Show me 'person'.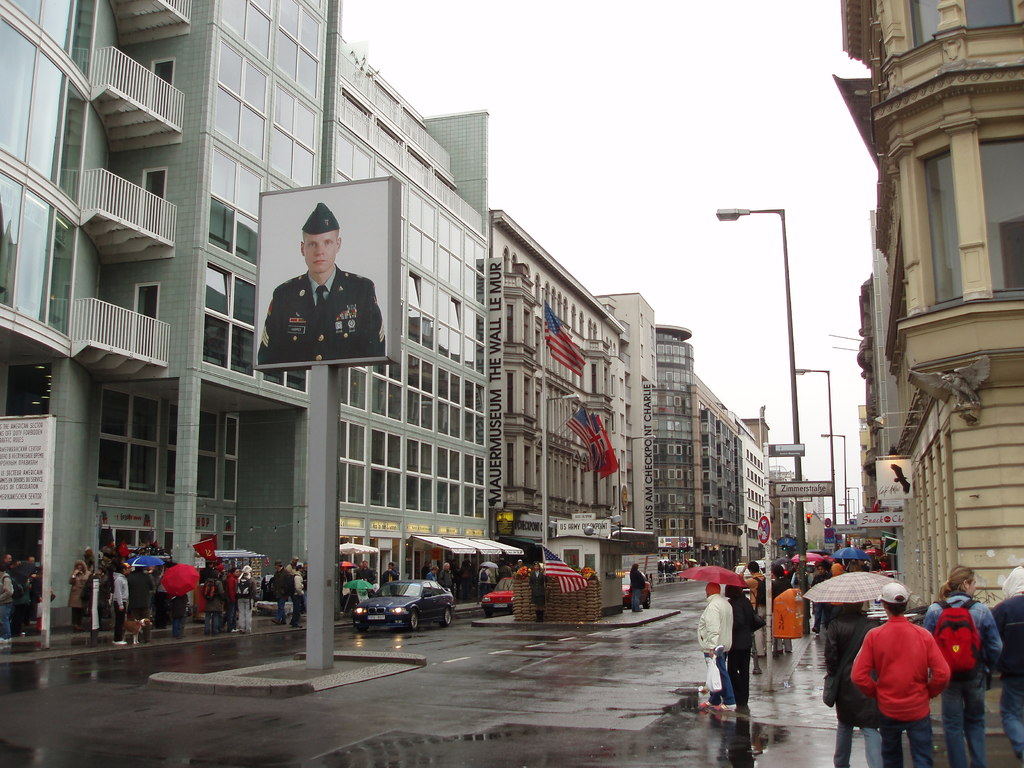
'person' is here: rect(692, 581, 736, 711).
